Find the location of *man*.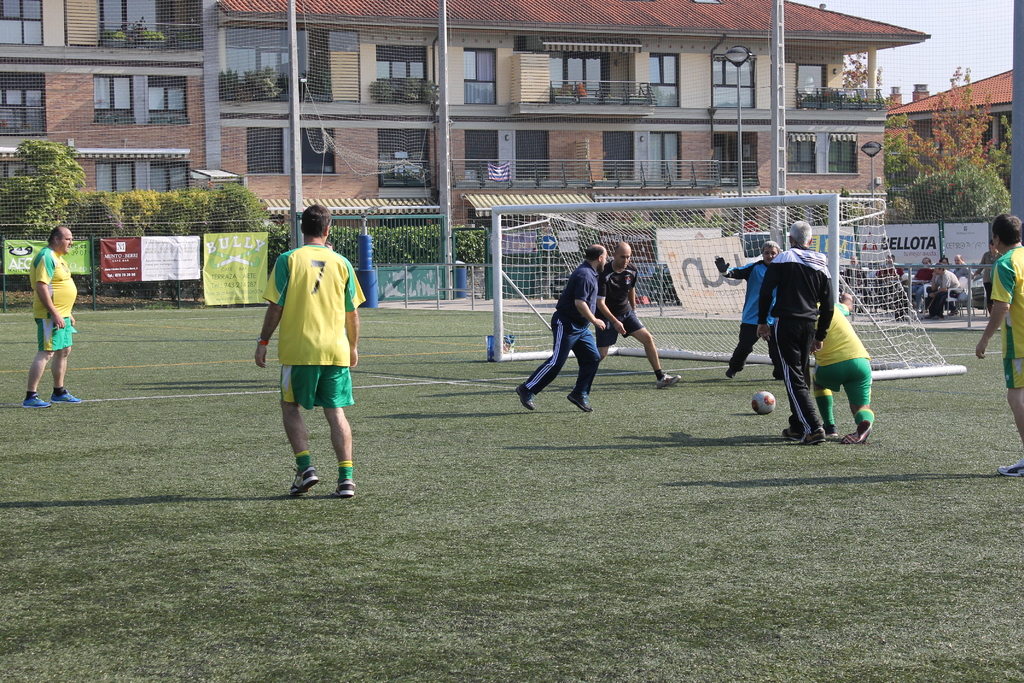
Location: region(26, 226, 83, 409).
